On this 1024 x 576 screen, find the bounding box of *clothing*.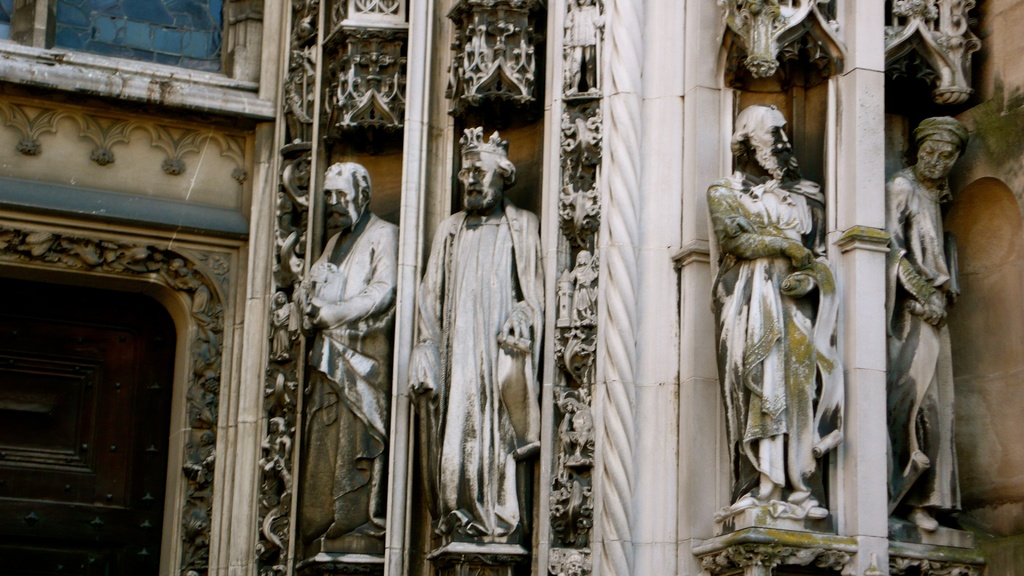
Bounding box: [883, 163, 959, 511].
